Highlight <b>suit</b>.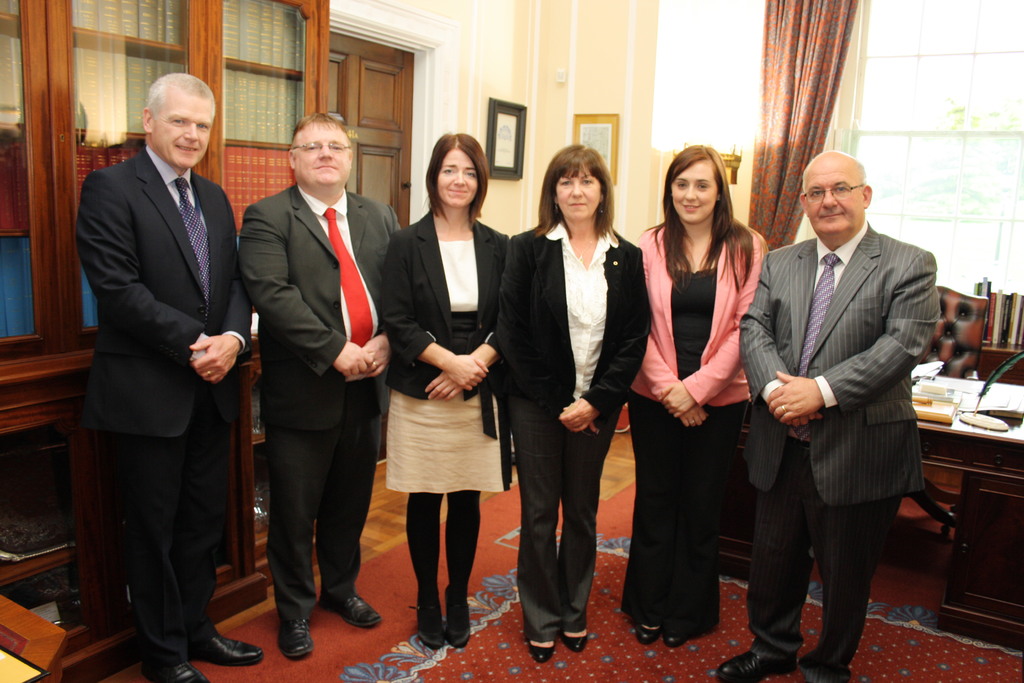
Highlighted region: 241, 183, 401, 623.
